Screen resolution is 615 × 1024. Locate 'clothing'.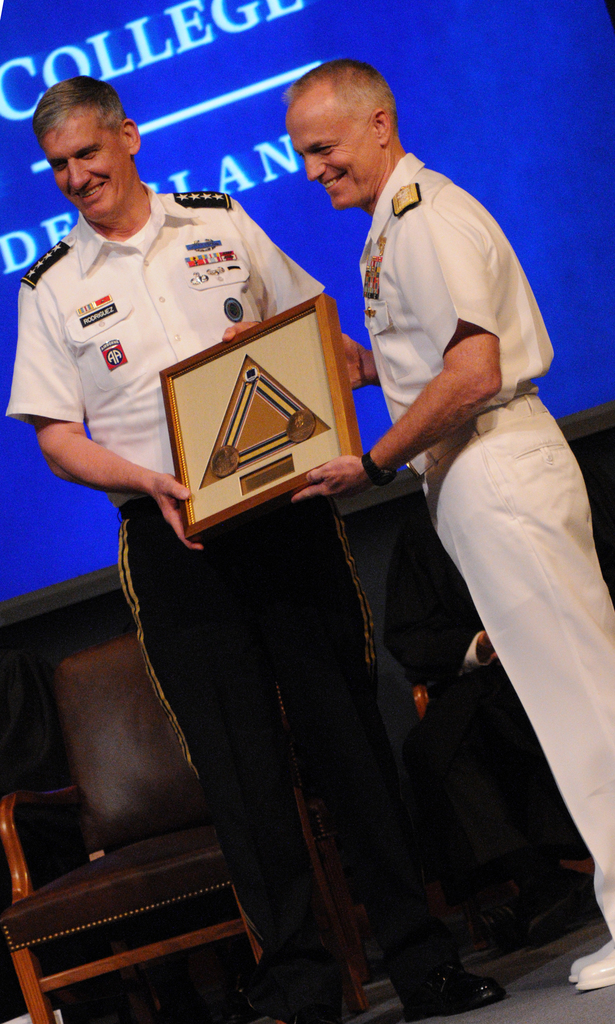
(335,164,584,929).
